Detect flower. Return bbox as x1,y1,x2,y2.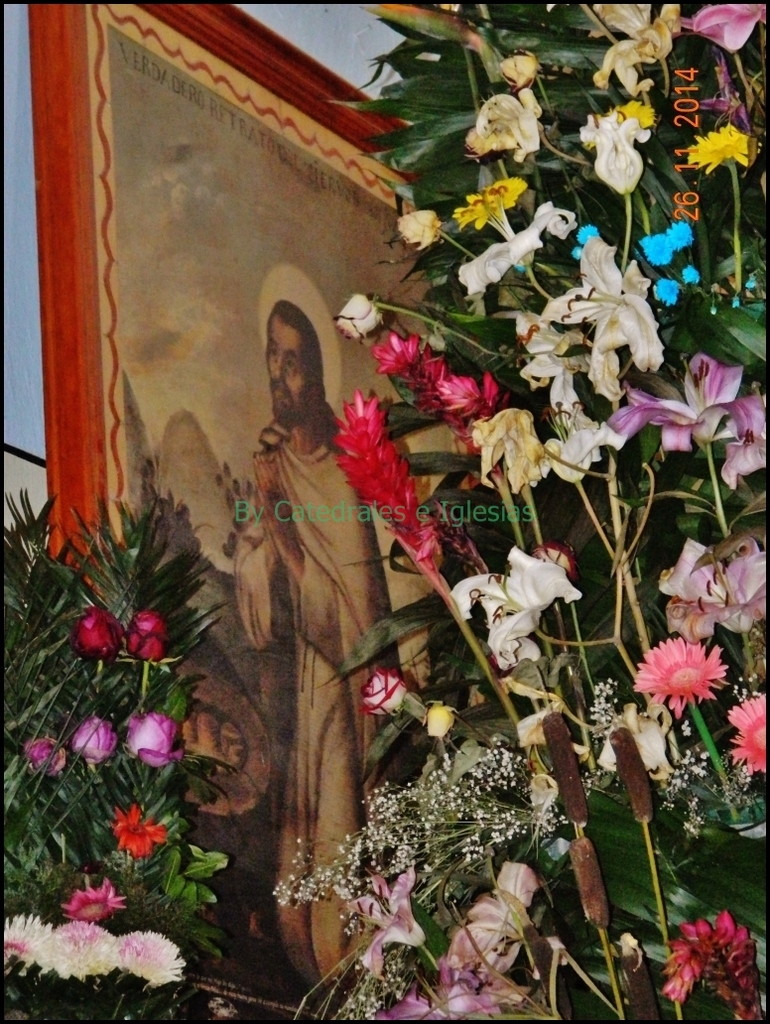
641,625,748,716.
